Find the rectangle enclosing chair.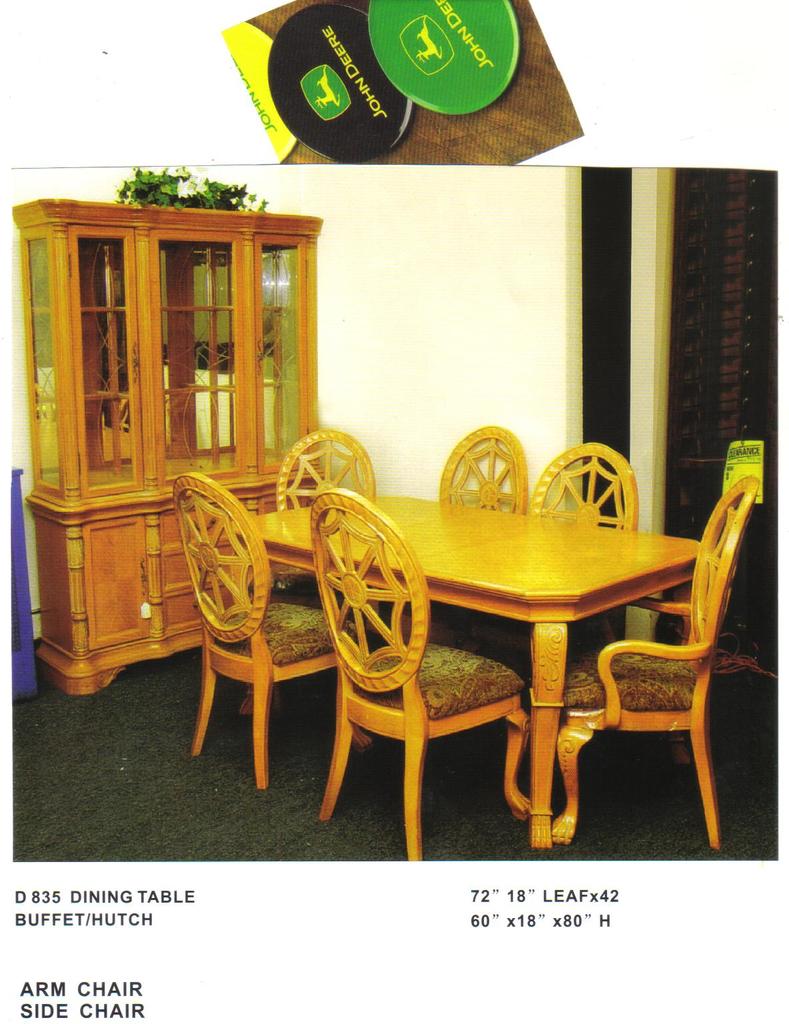
{"left": 303, "top": 485, "right": 534, "bottom": 865}.
